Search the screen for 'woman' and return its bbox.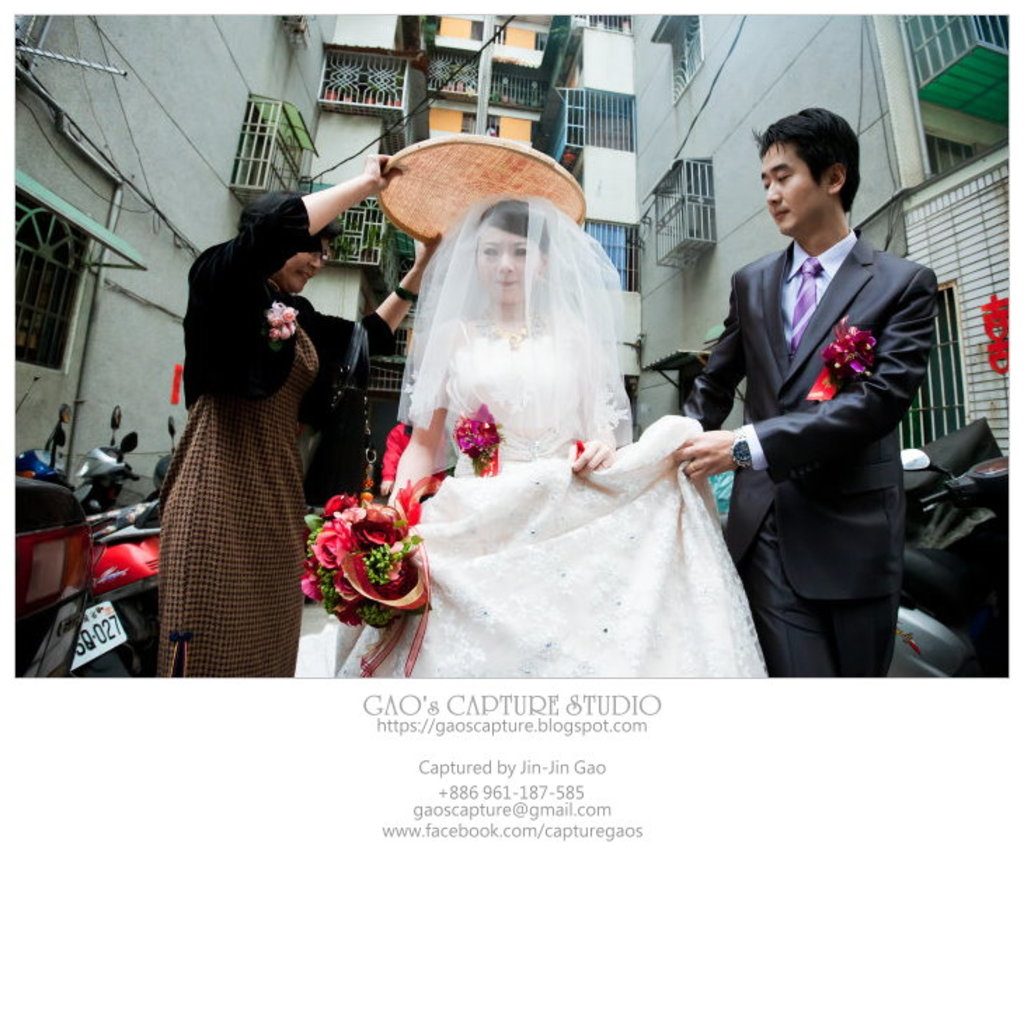
Found: 351, 164, 764, 666.
